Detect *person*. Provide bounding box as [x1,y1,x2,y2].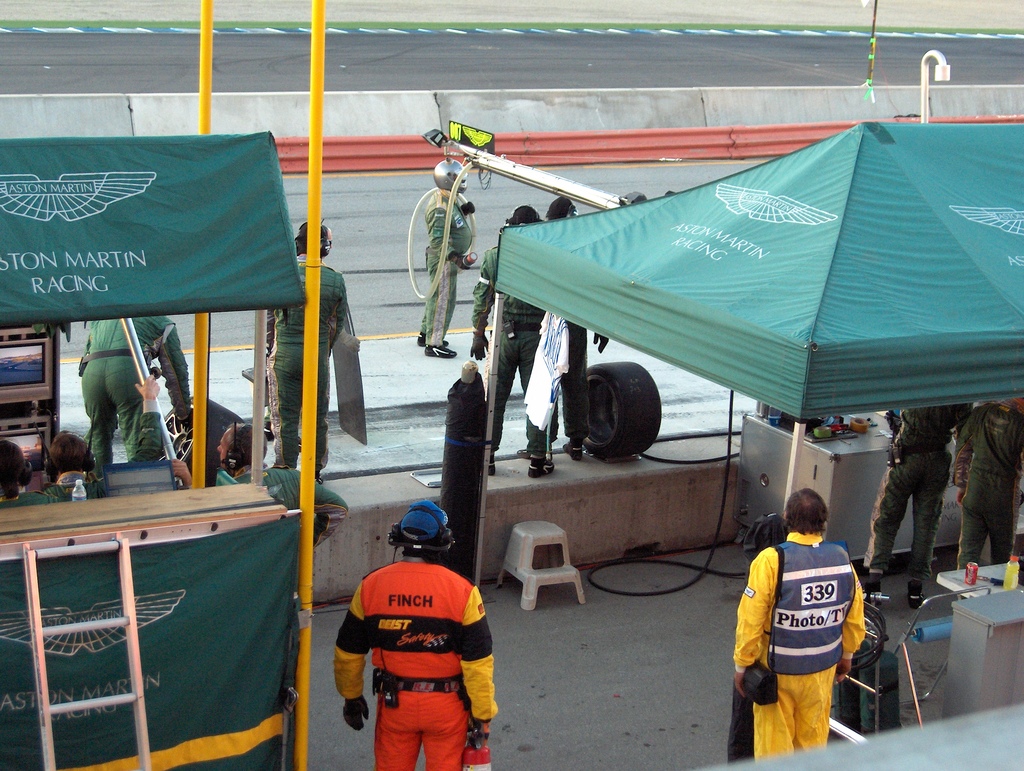
[854,392,968,601].
